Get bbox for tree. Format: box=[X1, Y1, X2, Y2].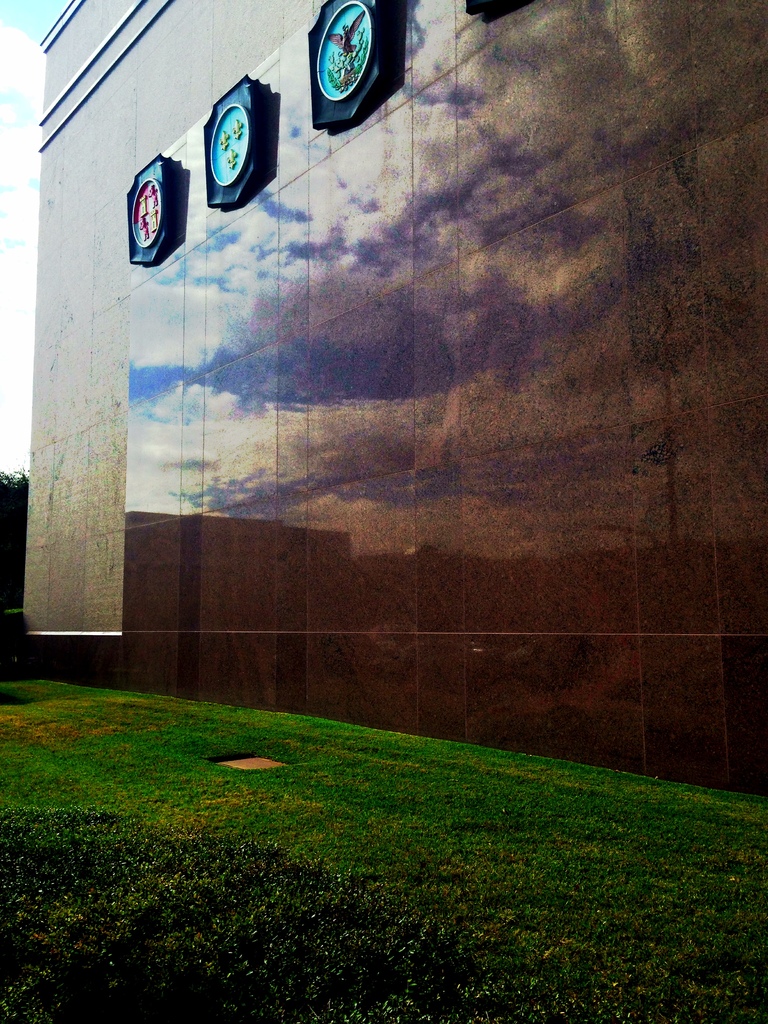
box=[0, 460, 29, 610].
